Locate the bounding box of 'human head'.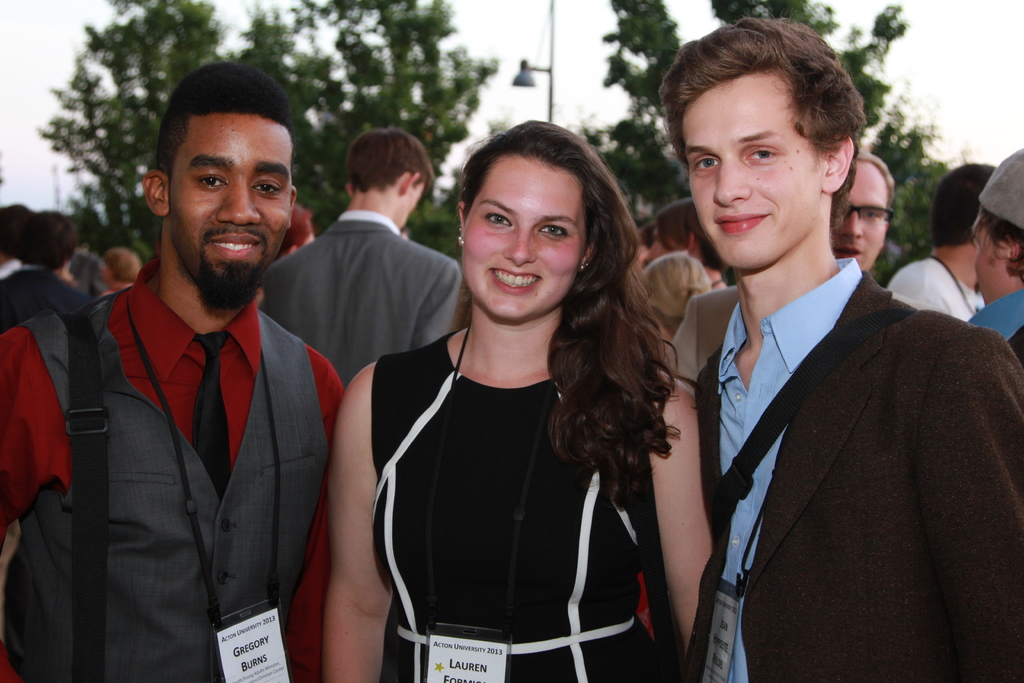
Bounding box: 279, 201, 314, 253.
